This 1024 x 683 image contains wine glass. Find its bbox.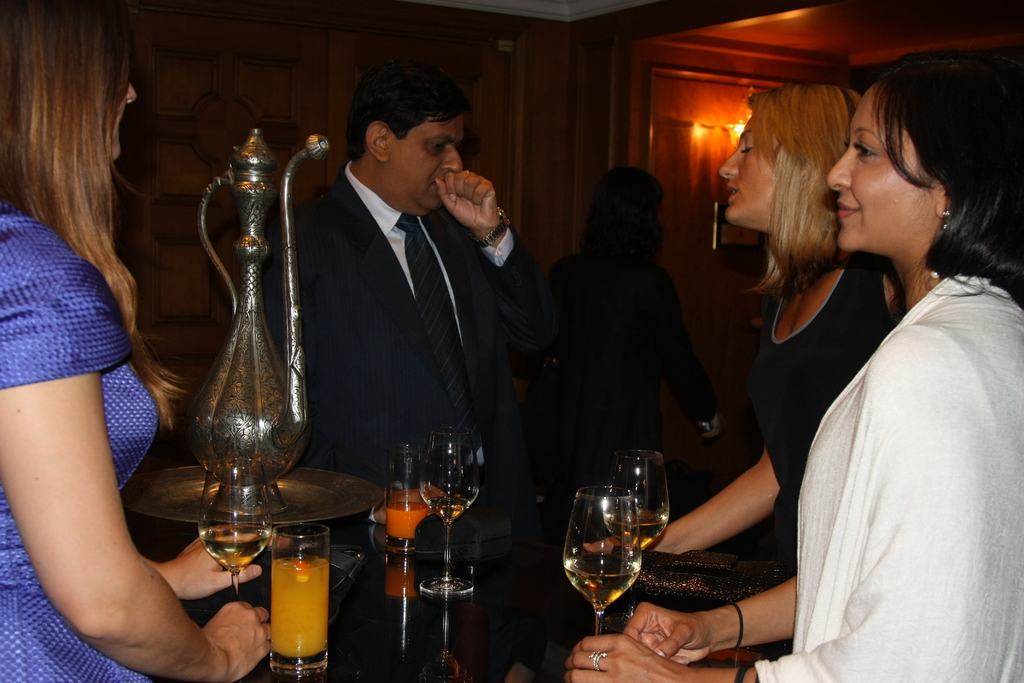
detection(416, 427, 479, 594).
